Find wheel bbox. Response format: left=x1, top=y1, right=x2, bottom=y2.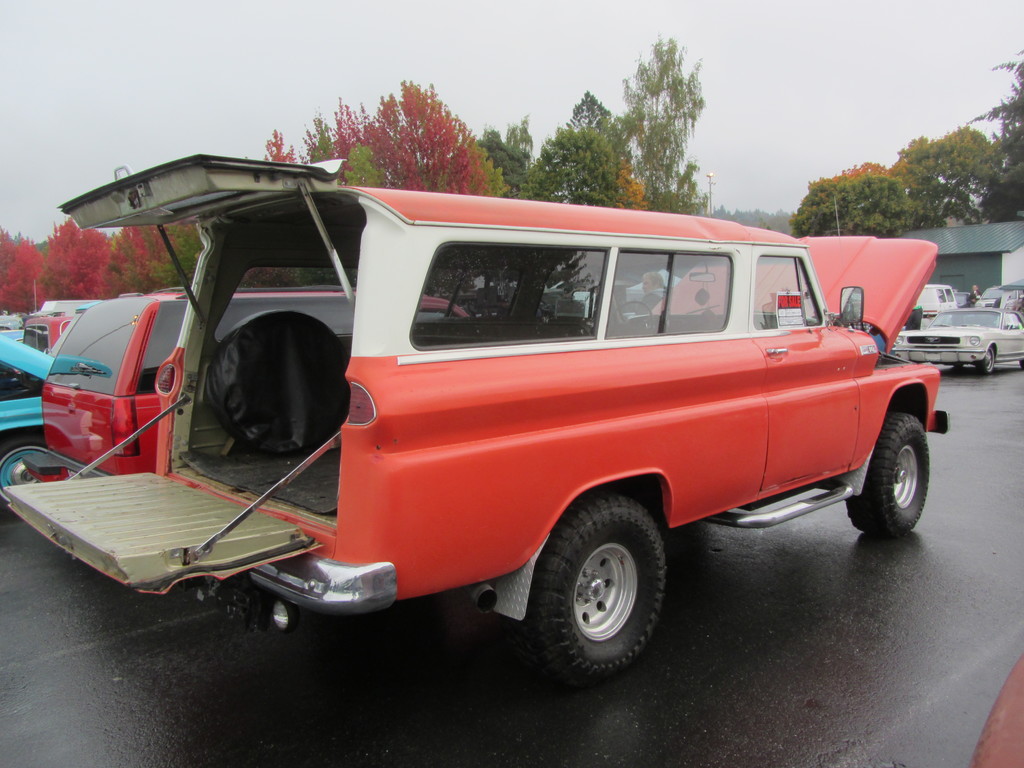
left=610, top=298, right=652, bottom=337.
